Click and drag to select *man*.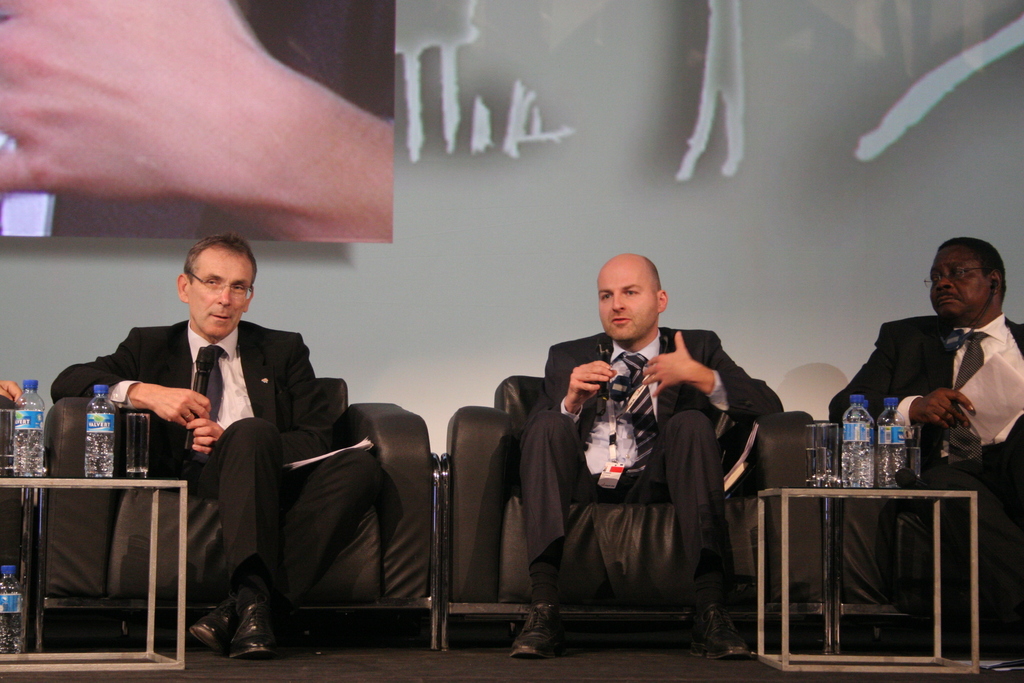
Selection: [x1=820, y1=245, x2=1023, y2=522].
